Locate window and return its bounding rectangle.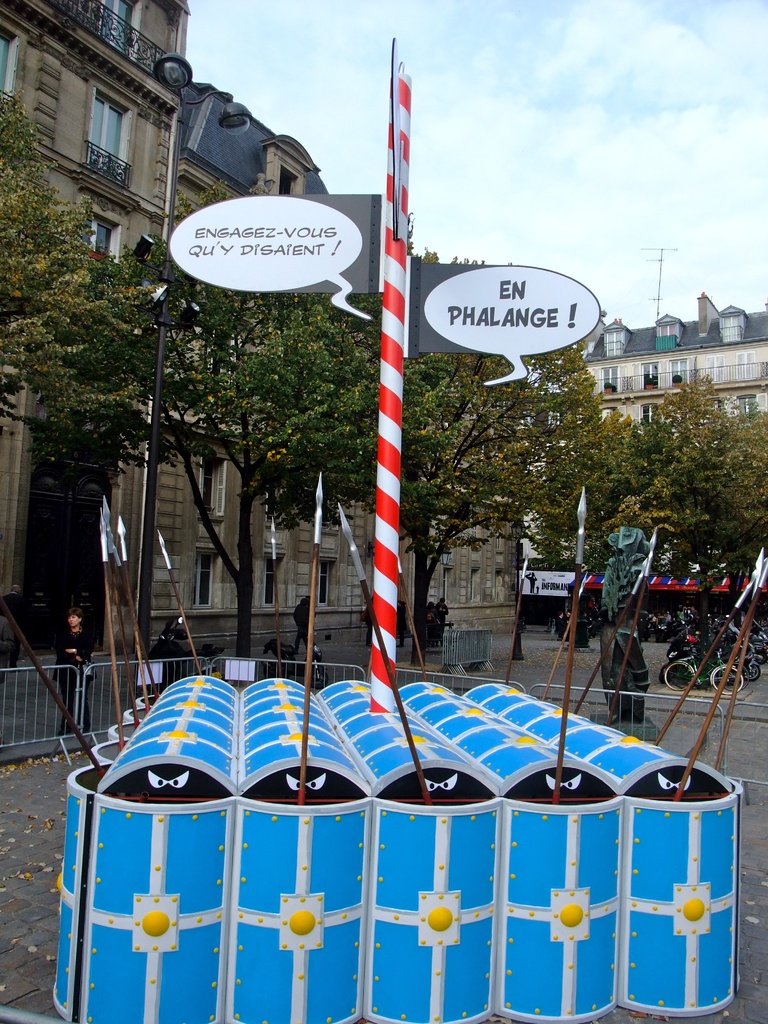
detection(602, 362, 618, 396).
